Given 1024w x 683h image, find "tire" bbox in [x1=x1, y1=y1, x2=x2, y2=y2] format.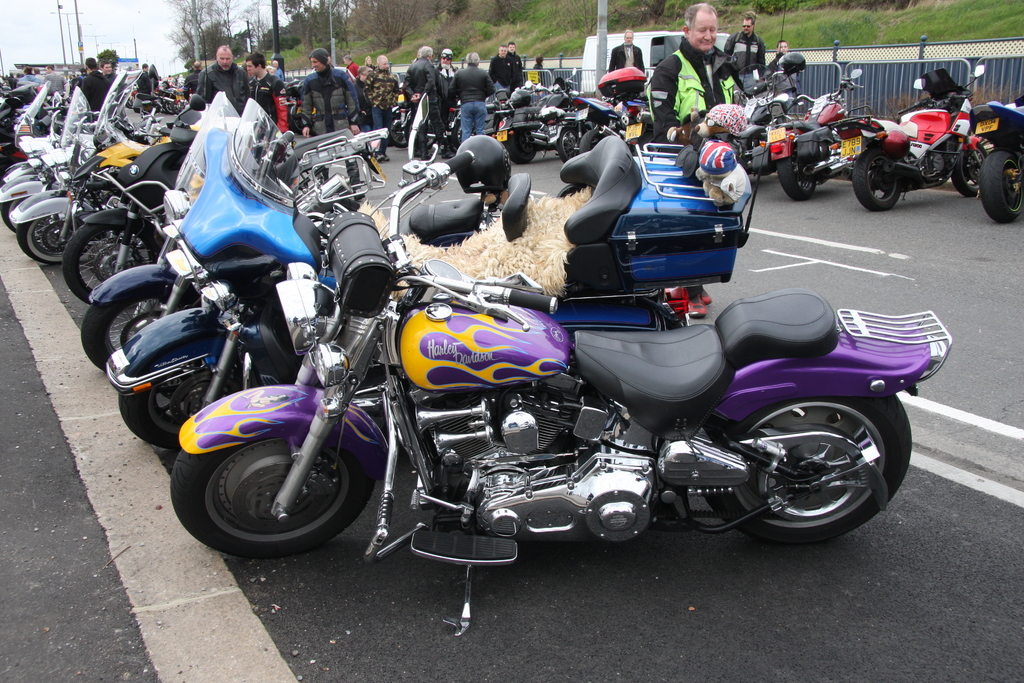
[x1=20, y1=217, x2=68, y2=269].
